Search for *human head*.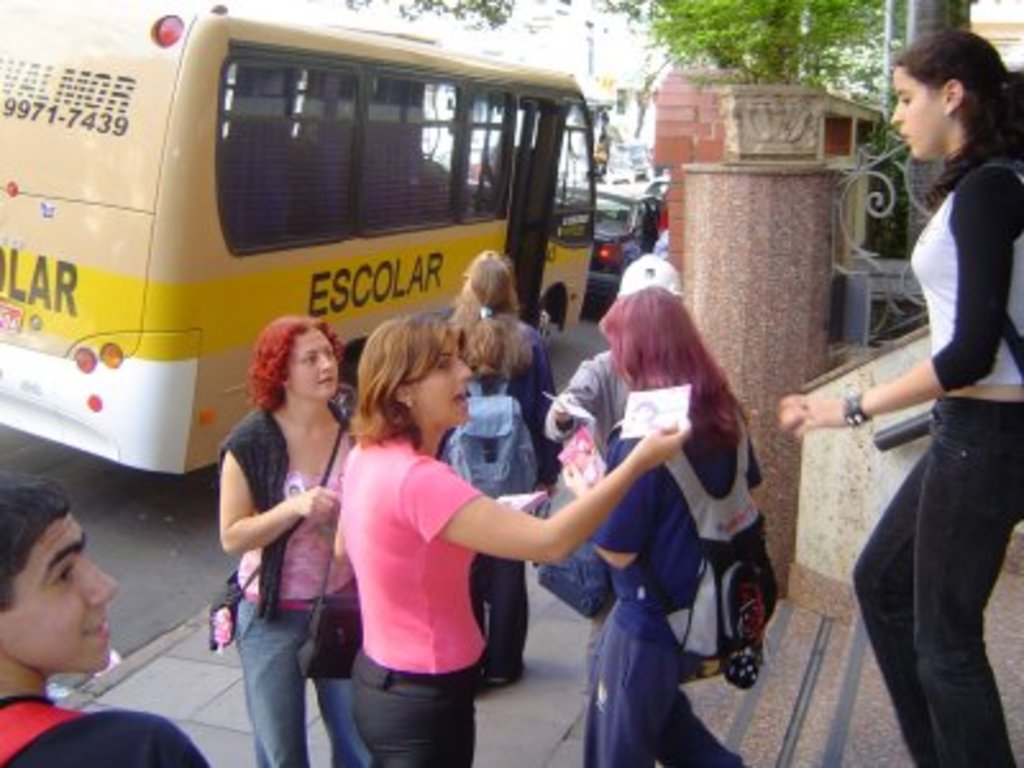
Found at l=594, t=287, r=694, b=384.
